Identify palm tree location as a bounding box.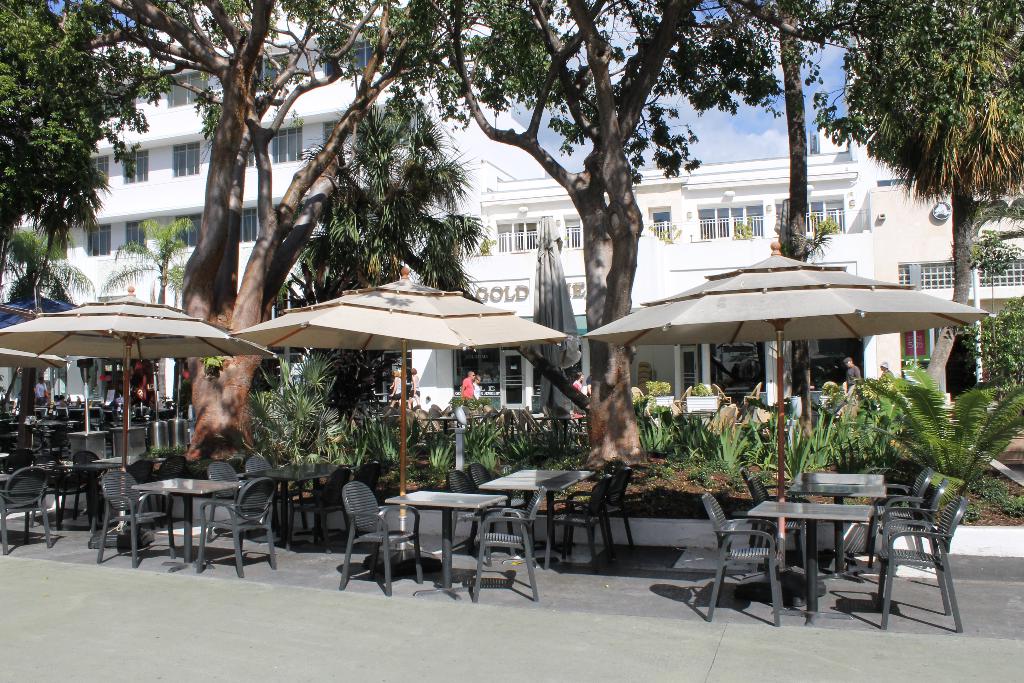
(700,0,786,251).
